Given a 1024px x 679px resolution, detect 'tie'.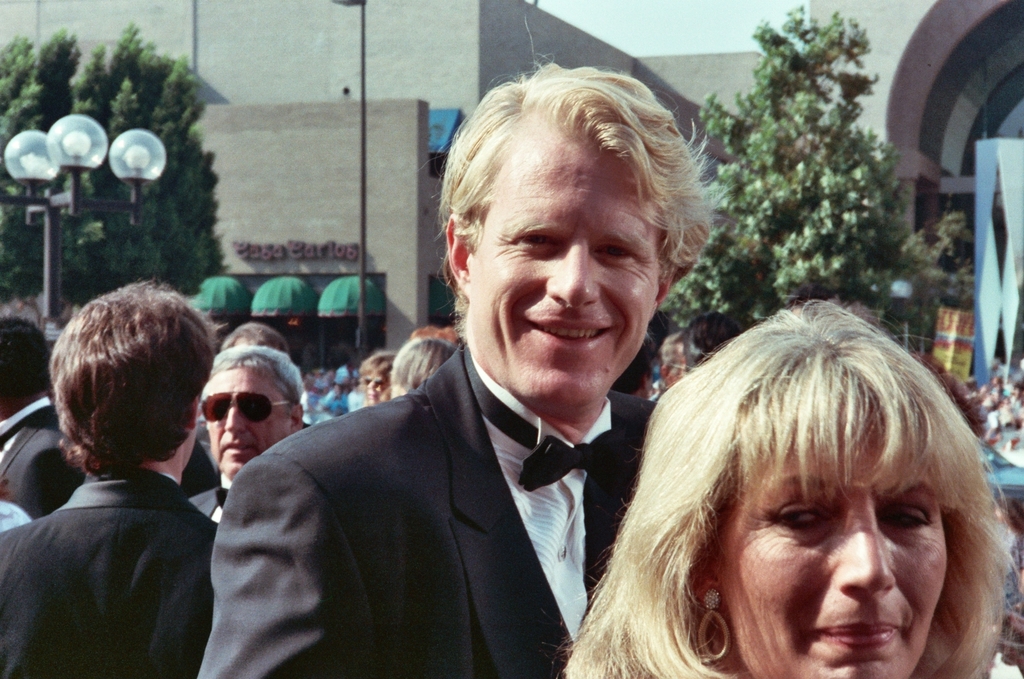
box(465, 344, 620, 491).
